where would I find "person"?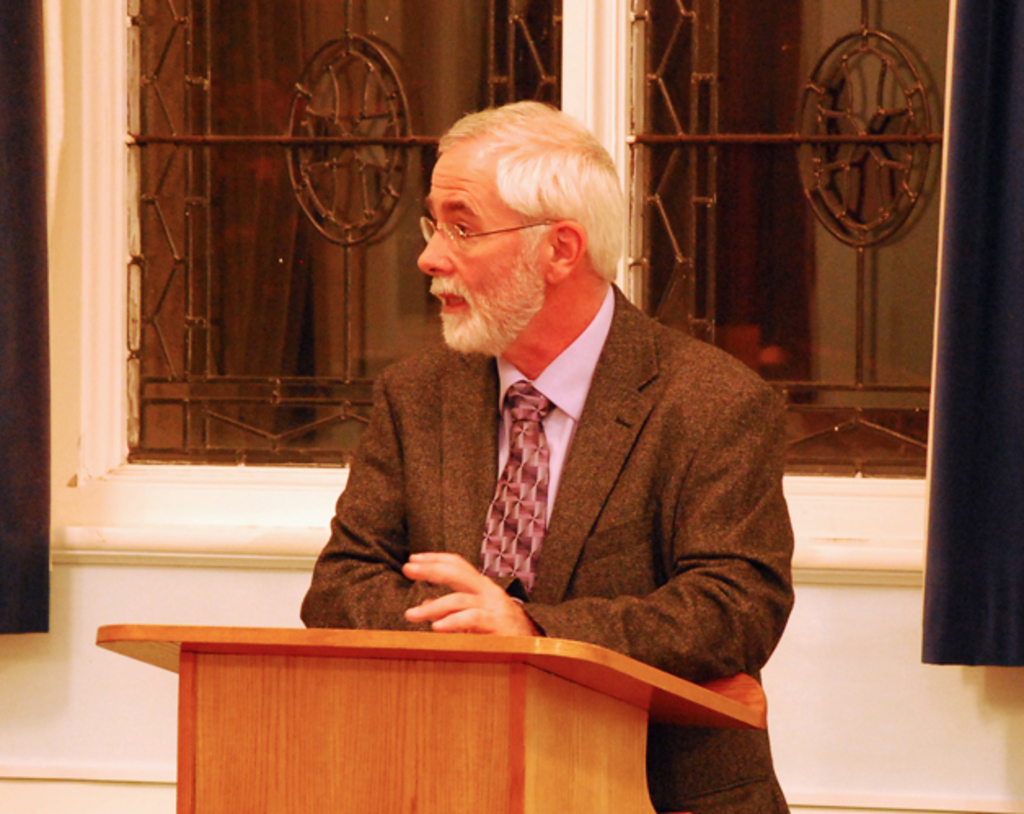
At BBox(300, 104, 794, 812).
